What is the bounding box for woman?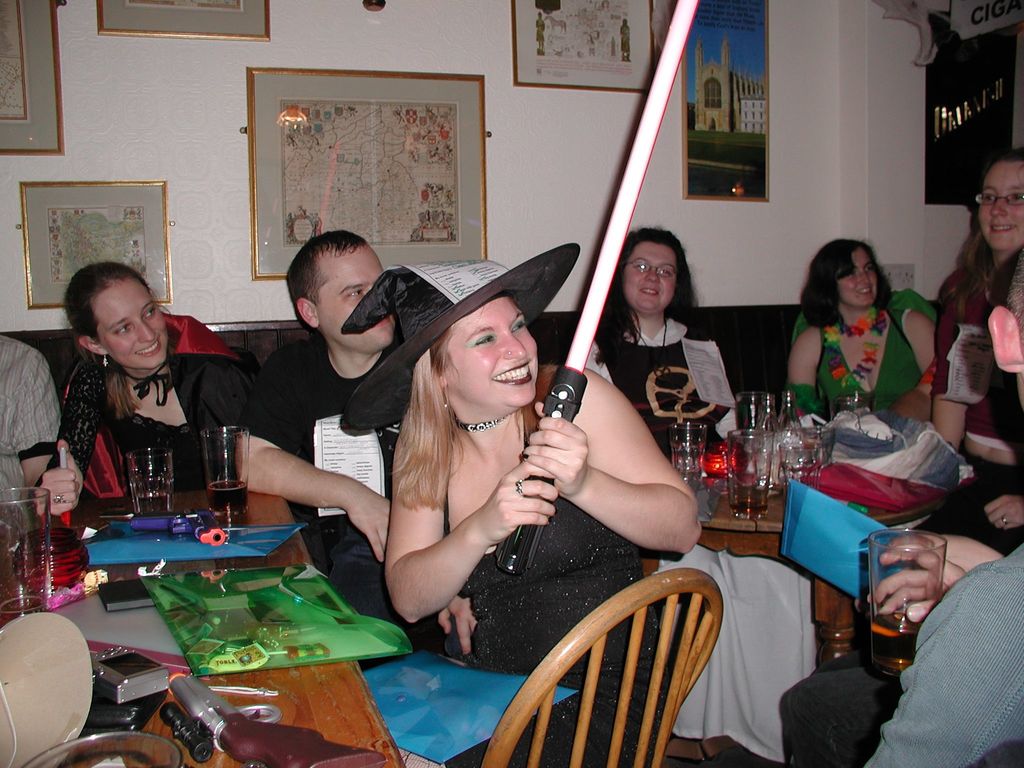
376 279 692 684.
